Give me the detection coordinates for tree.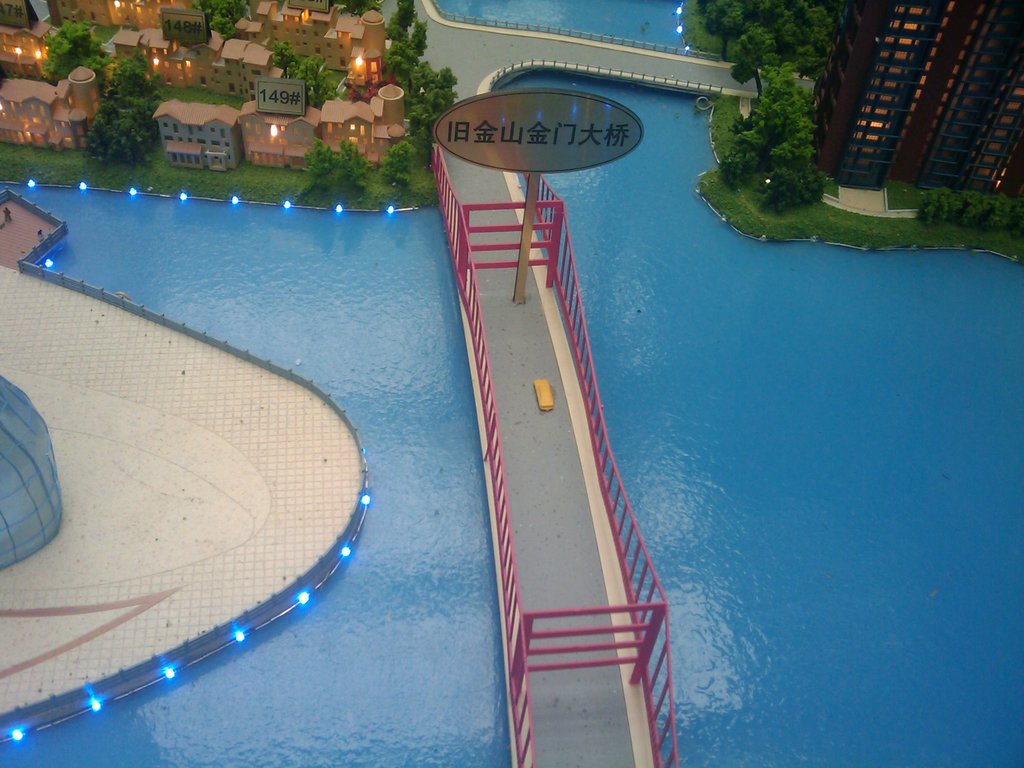
pyautogui.locateOnScreen(330, 3, 381, 20).
